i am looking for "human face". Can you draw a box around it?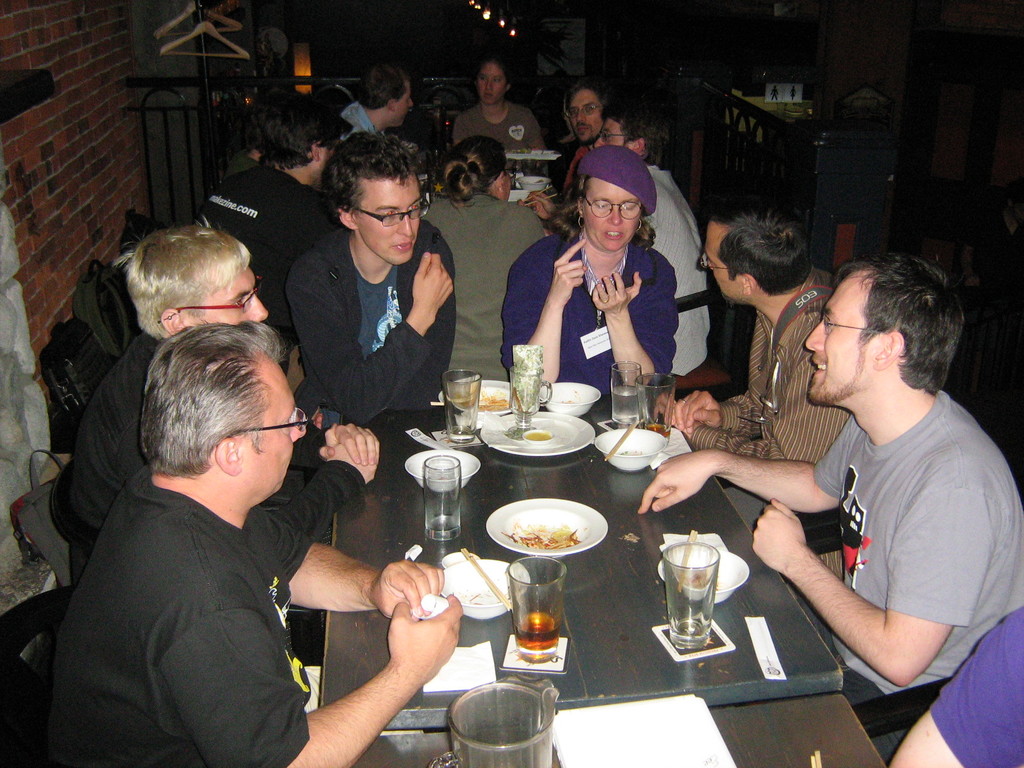
Sure, the bounding box is 356 182 422 269.
